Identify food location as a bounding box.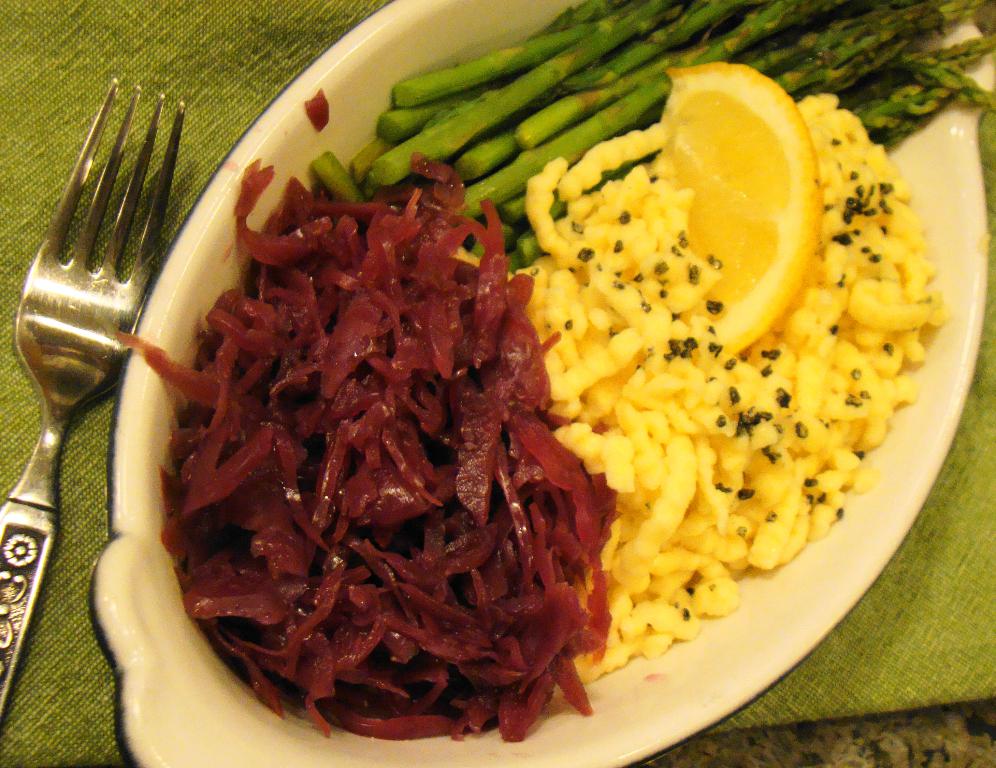
box=[128, 131, 611, 756].
